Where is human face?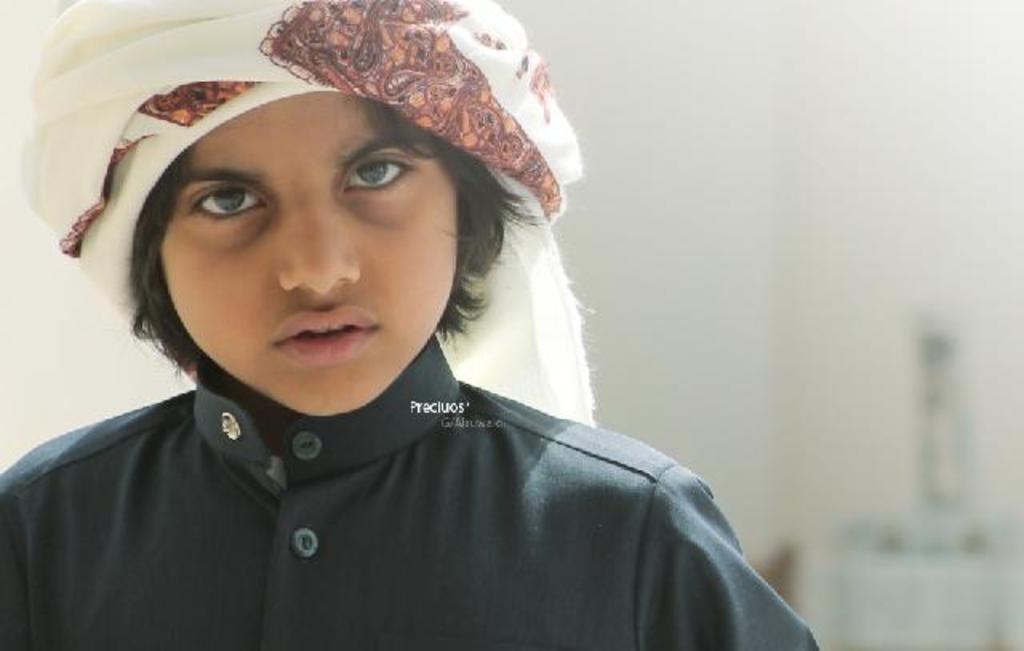
[165, 96, 459, 417].
